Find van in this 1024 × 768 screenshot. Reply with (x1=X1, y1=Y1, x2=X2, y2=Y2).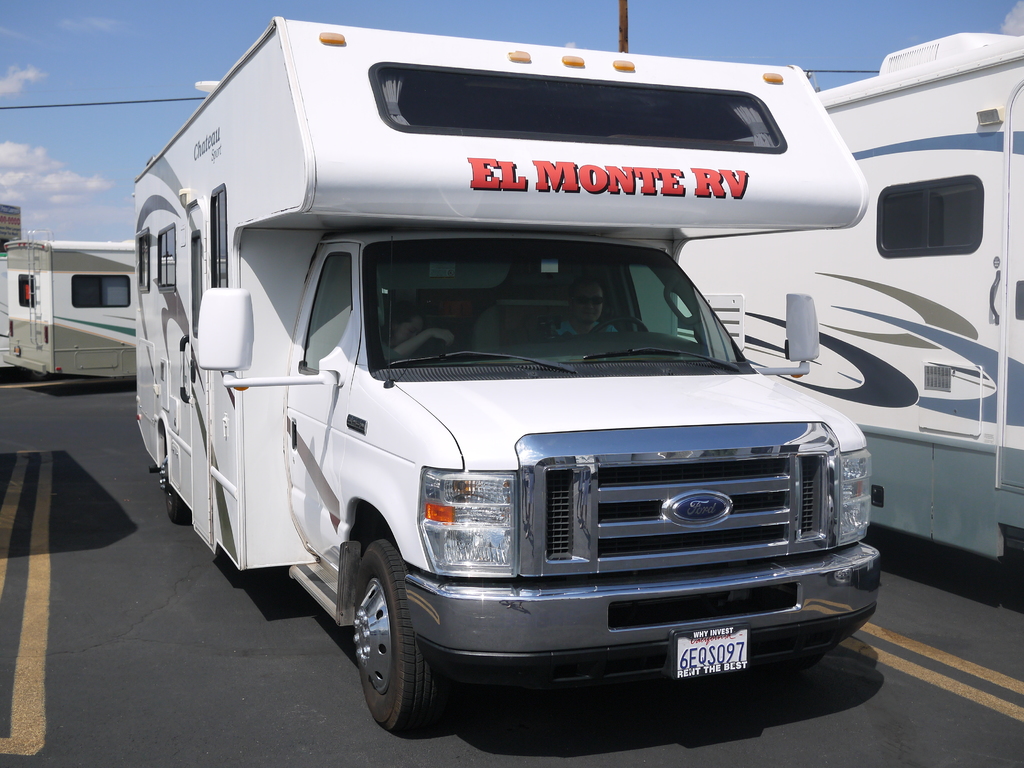
(x1=632, y1=29, x2=1023, y2=564).
